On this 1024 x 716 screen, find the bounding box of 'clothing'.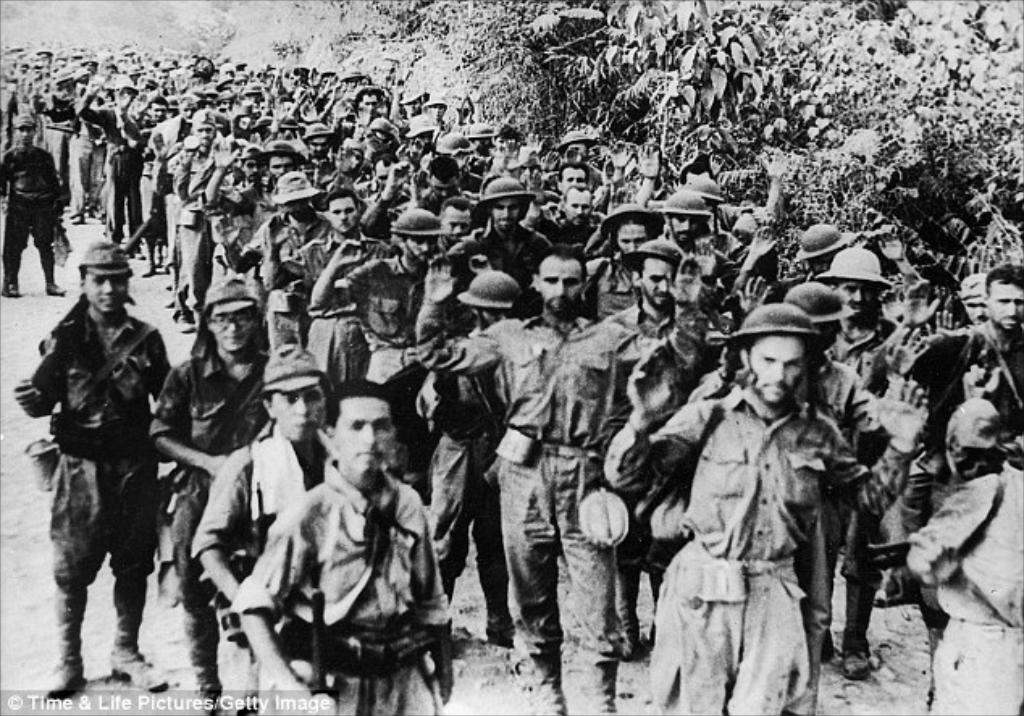
Bounding box: rect(898, 465, 1022, 714).
